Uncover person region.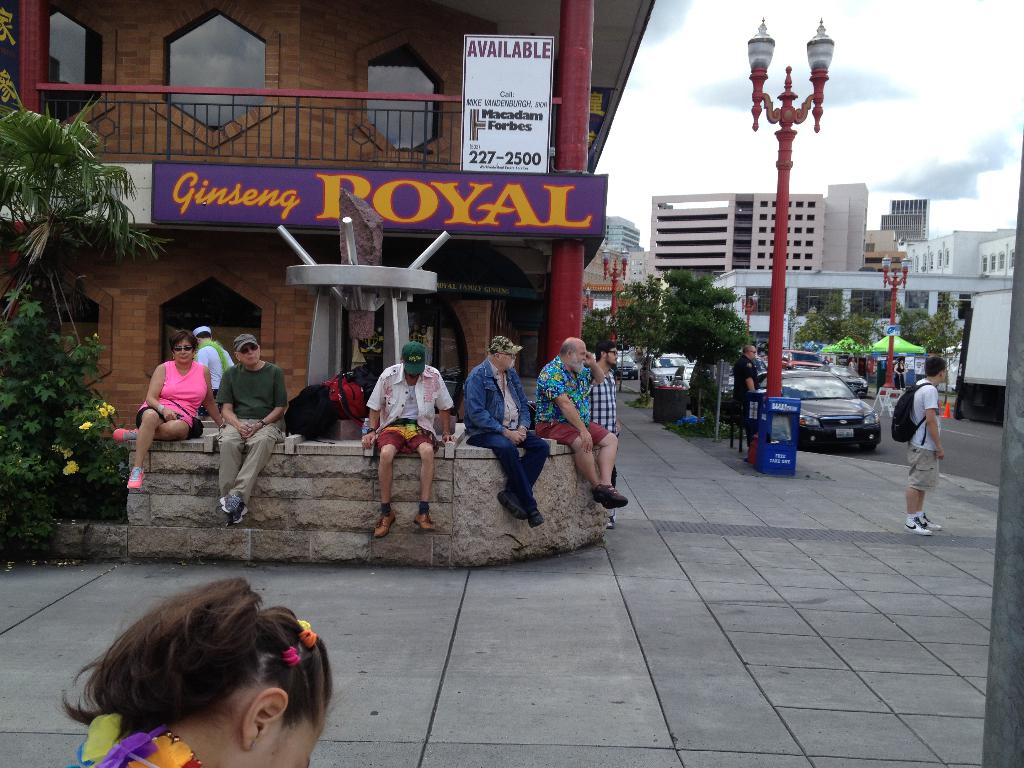
Uncovered: Rect(847, 357, 860, 372).
